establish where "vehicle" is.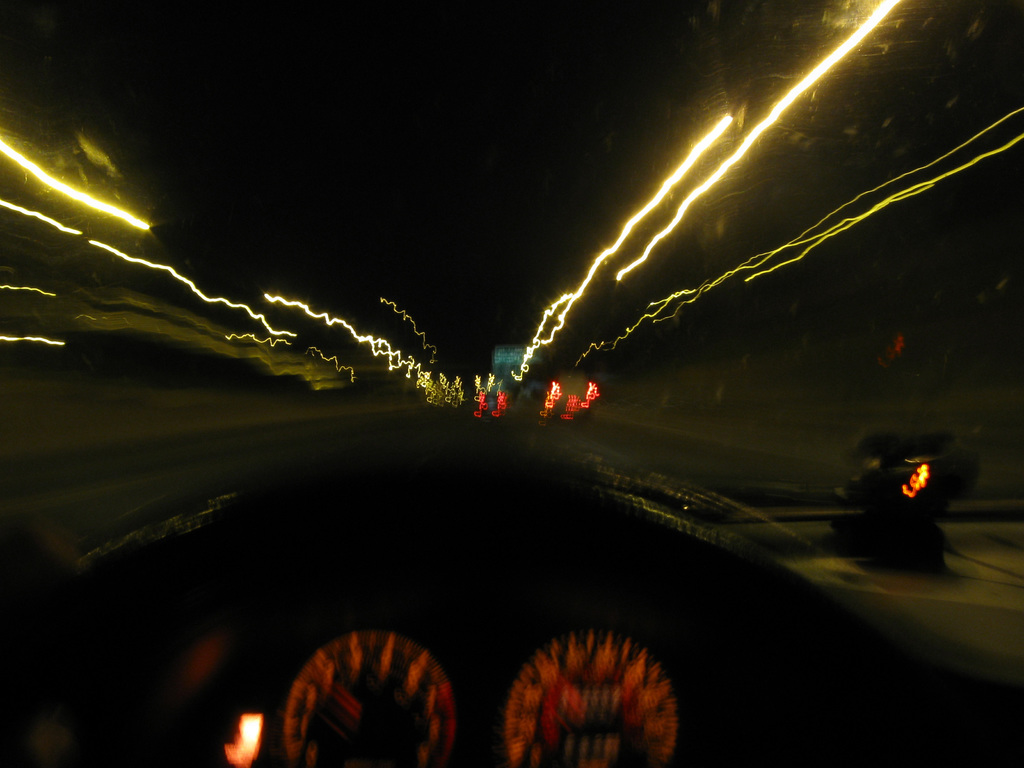
Established at bbox=[0, 0, 1023, 767].
